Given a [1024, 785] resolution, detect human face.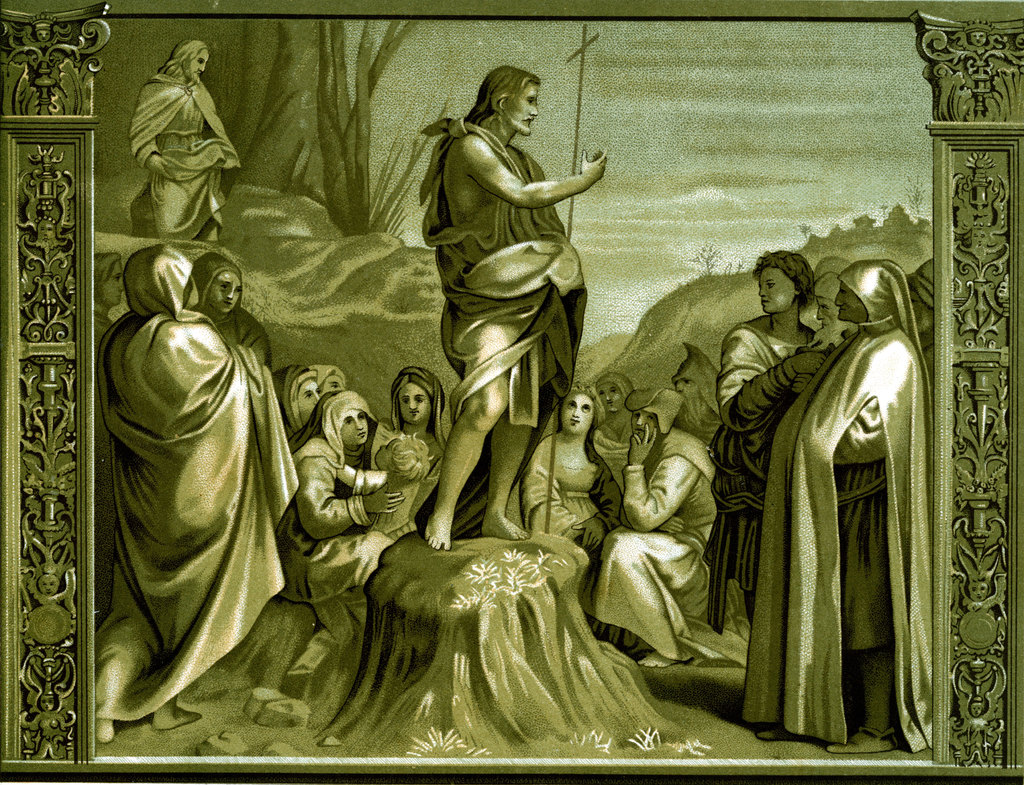
{"x1": 211, "y1": 272, "x2": 248, "y2": 311}.
